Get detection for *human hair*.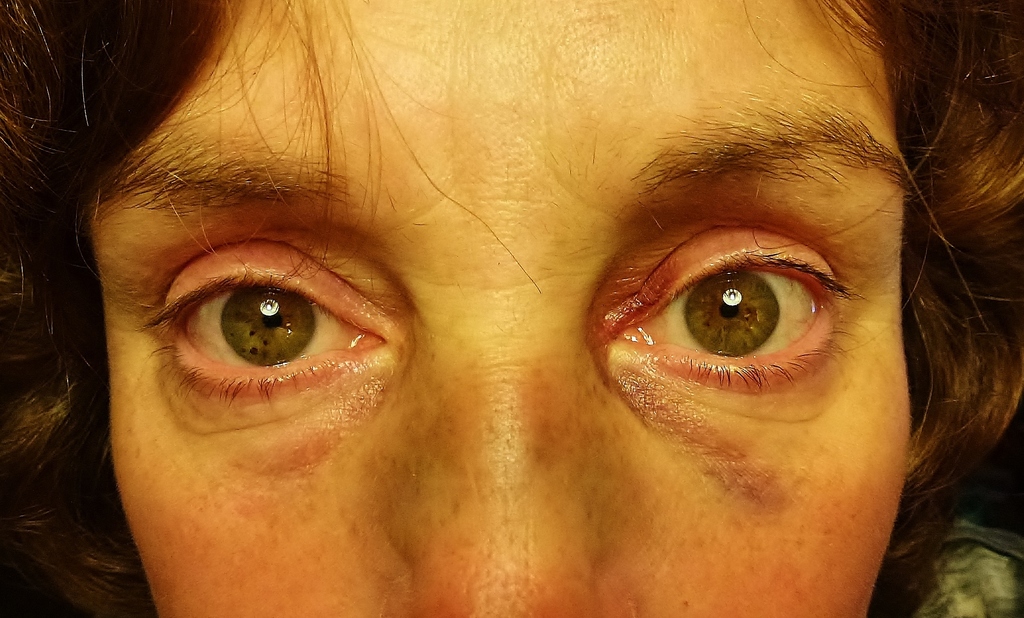
Detection: {"x1": 0, "y1": 0, "x2": 1023, "y2": 617}.
